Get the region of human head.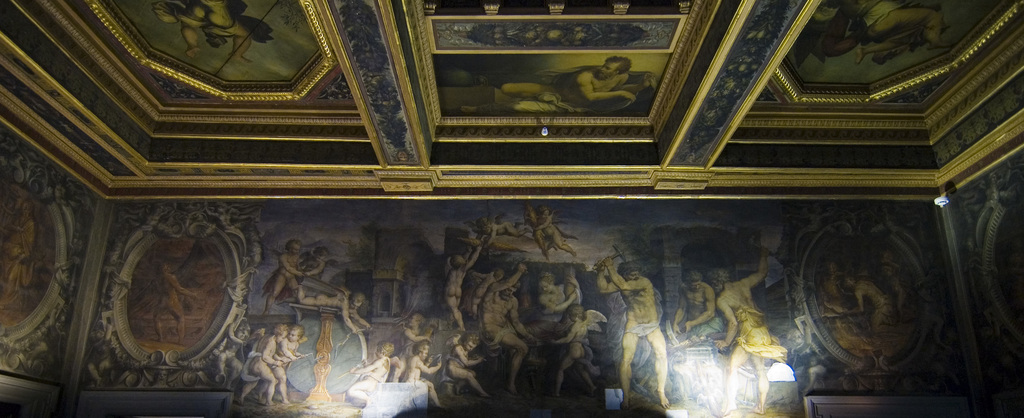
select_region(451, 257, 465, 271).
